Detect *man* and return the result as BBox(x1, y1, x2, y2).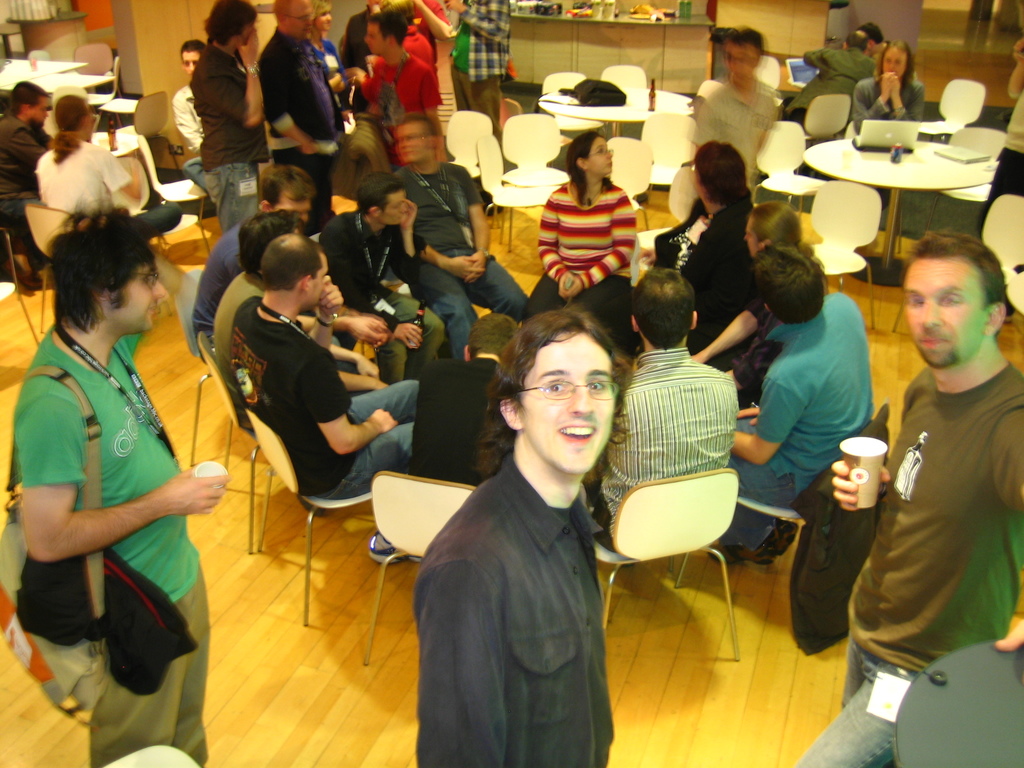
BBox(591, 264, 742, 563).
